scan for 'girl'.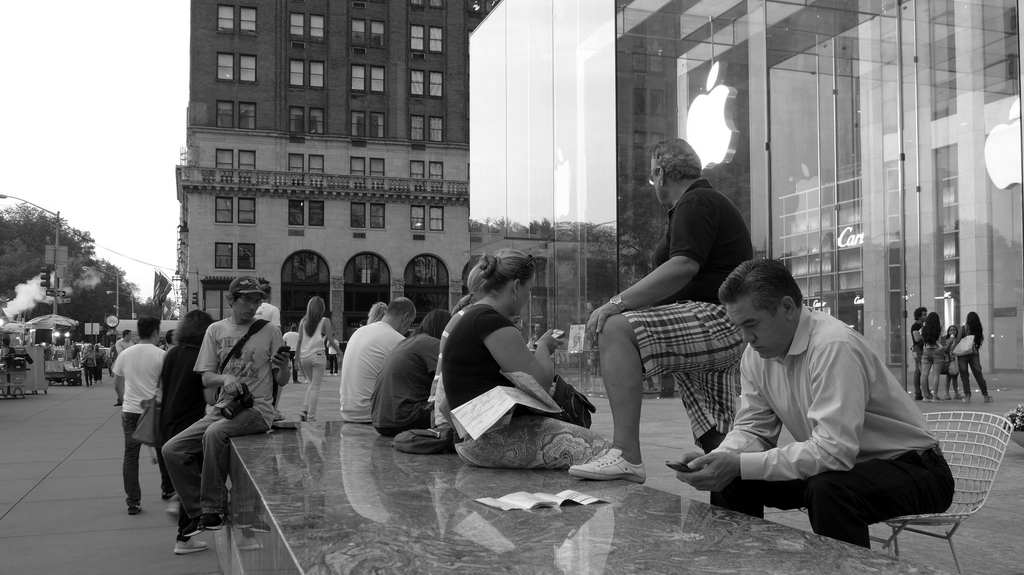
Scan result: <region>952, 311, 993, 403</region>.
